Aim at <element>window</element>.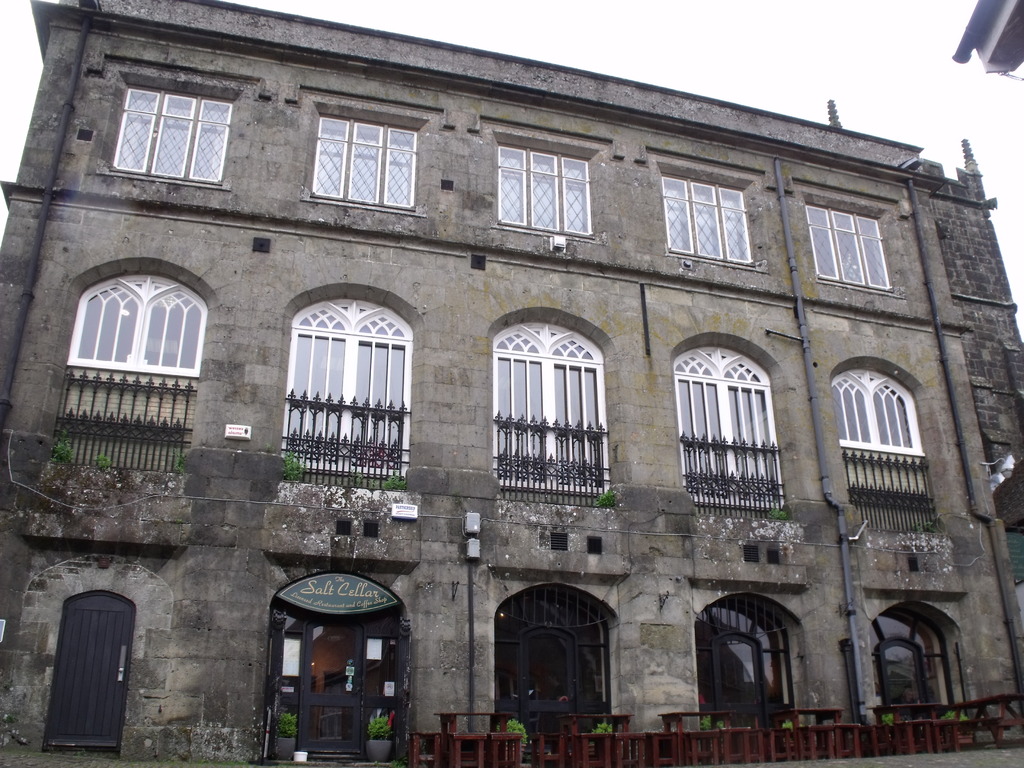
Aimed at detection(804, 193, 908, 297).
